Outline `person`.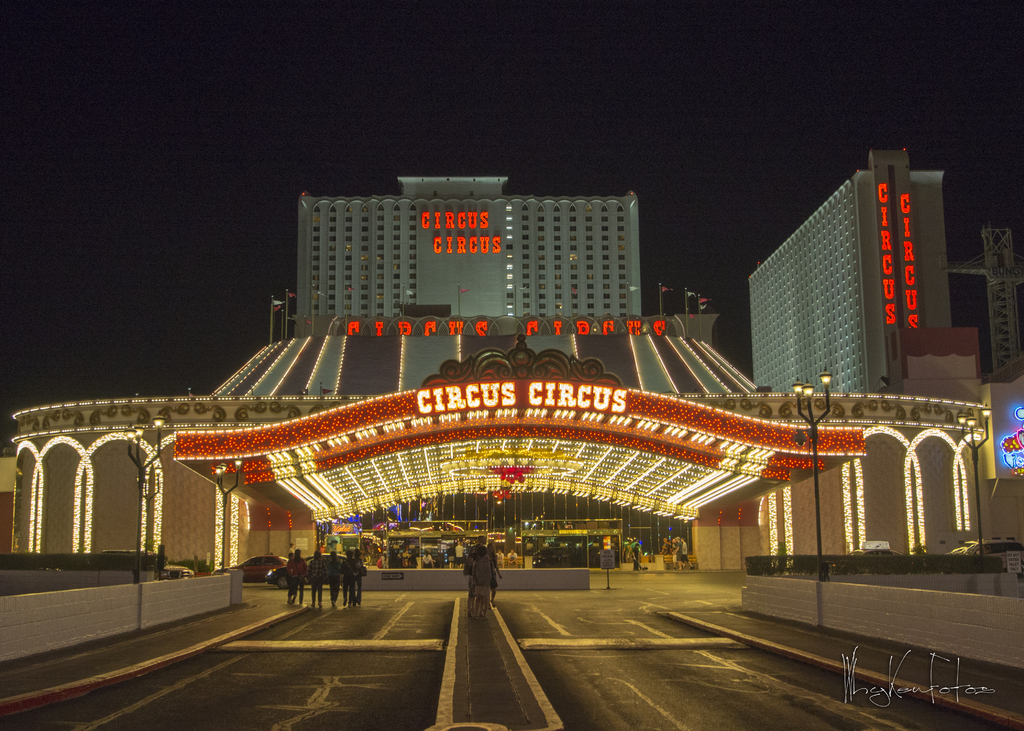
Outline: (342, 547, 356, 604).
